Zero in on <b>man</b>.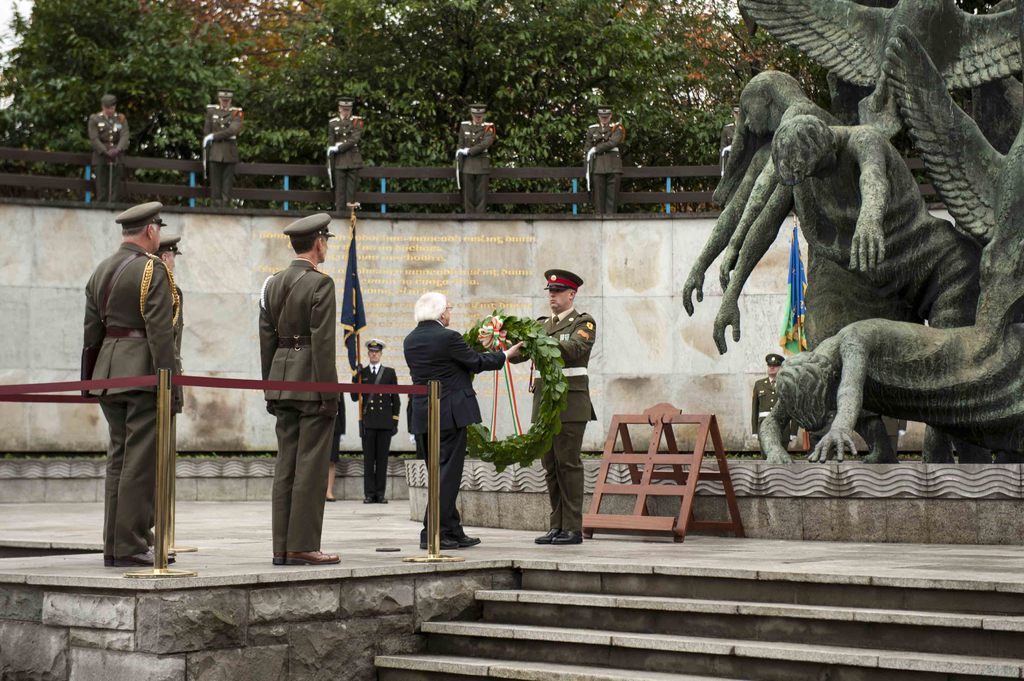
Zeroed in: [x1=454, y1=102, x2=499, y2=214].
